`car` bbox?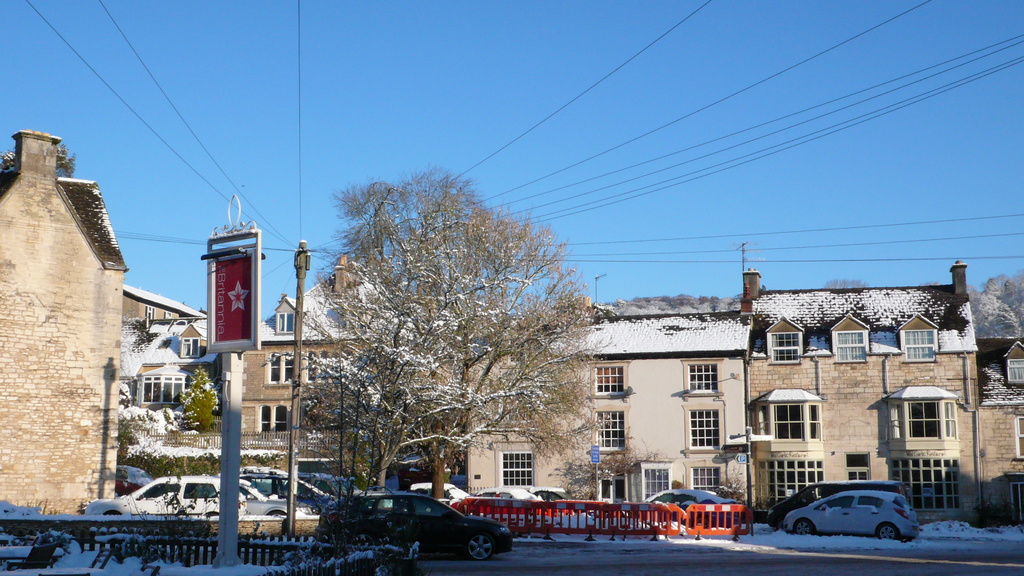
769,479,906,534
